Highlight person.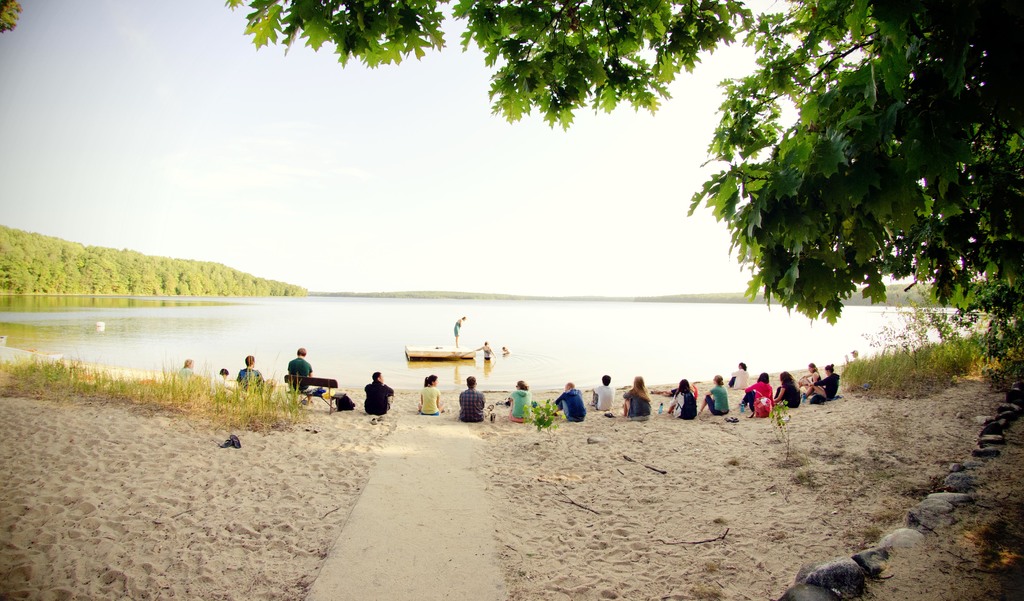
Highlighted region: Rect(420, 375, 441, 415).
